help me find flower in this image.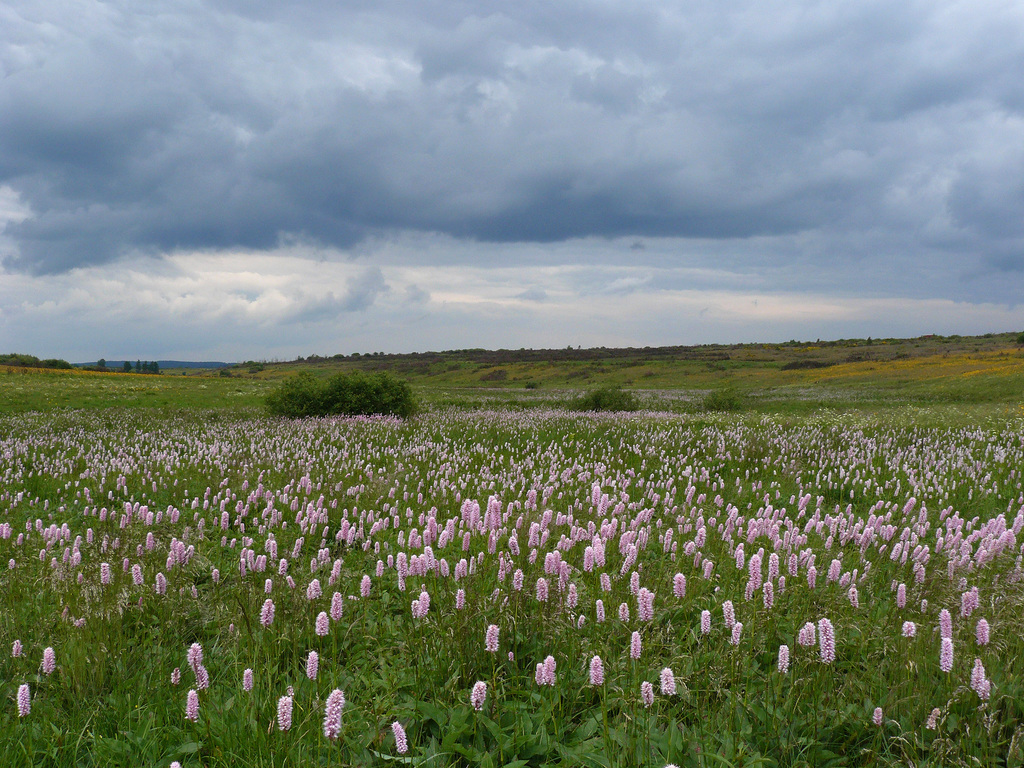
Found it: (left=485, top=623, right=501, bottom=656).
